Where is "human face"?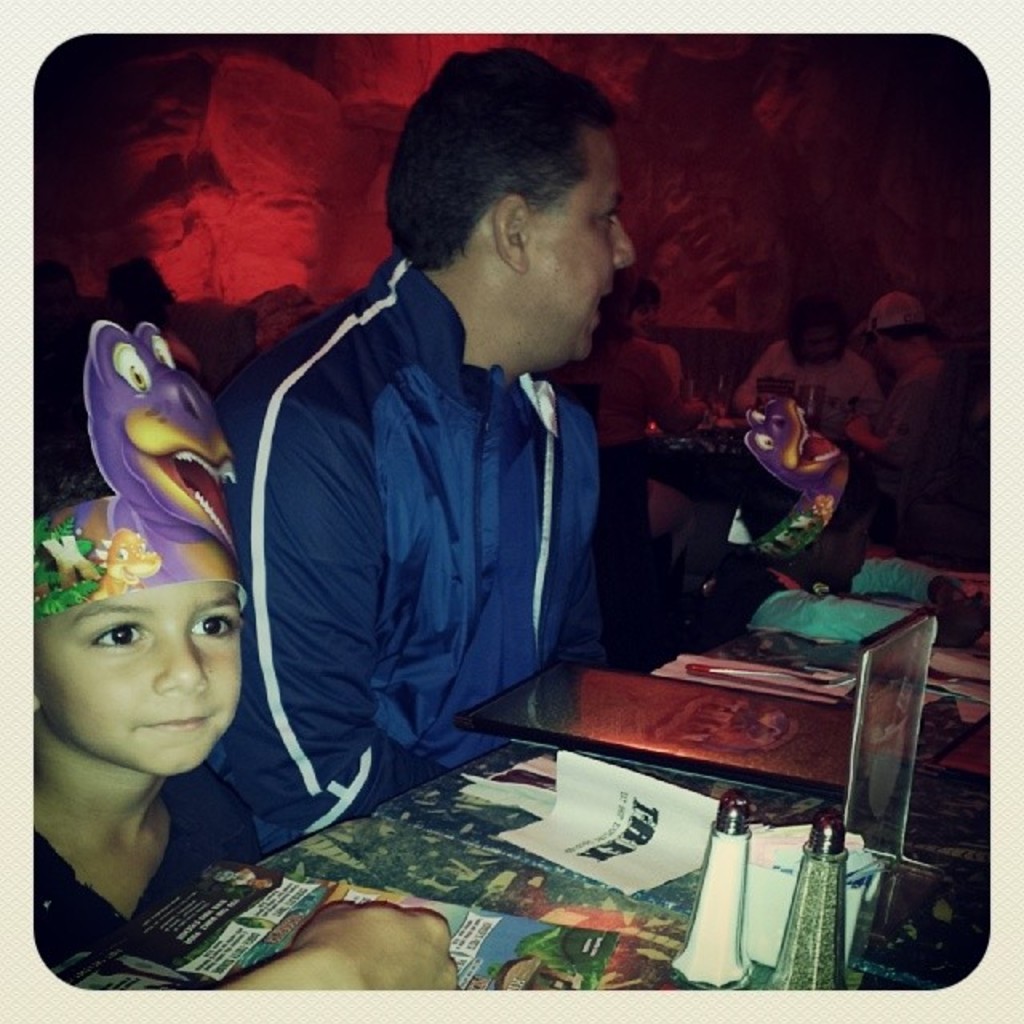
522/130/635/365.
